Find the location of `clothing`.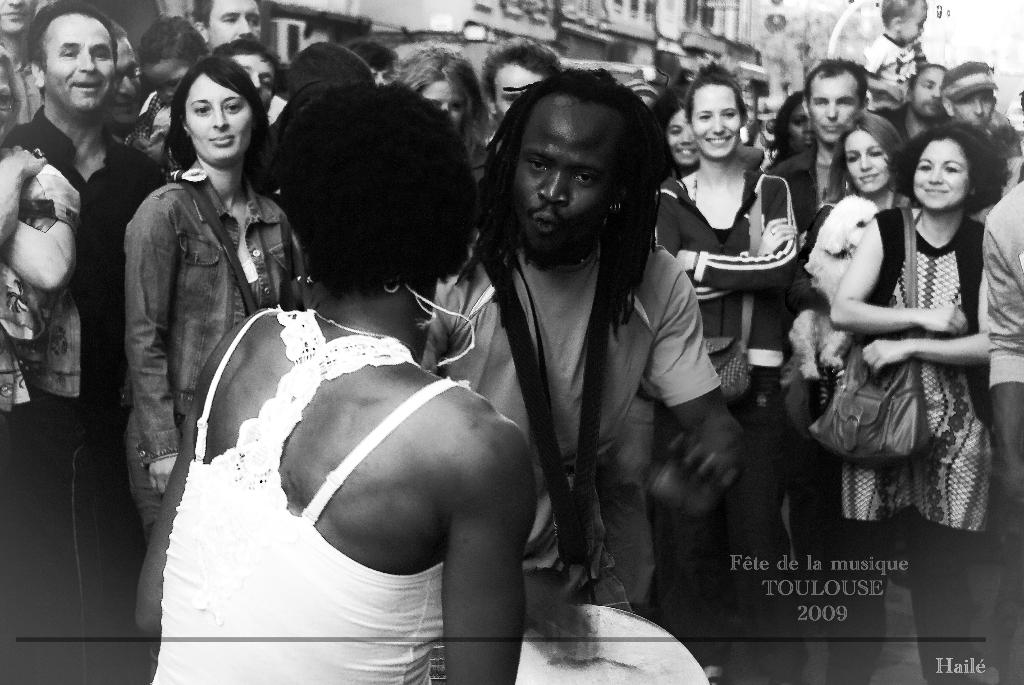
Location: {"left": 1000, "top": 122, "right": 1021, "bottom": 162}.
